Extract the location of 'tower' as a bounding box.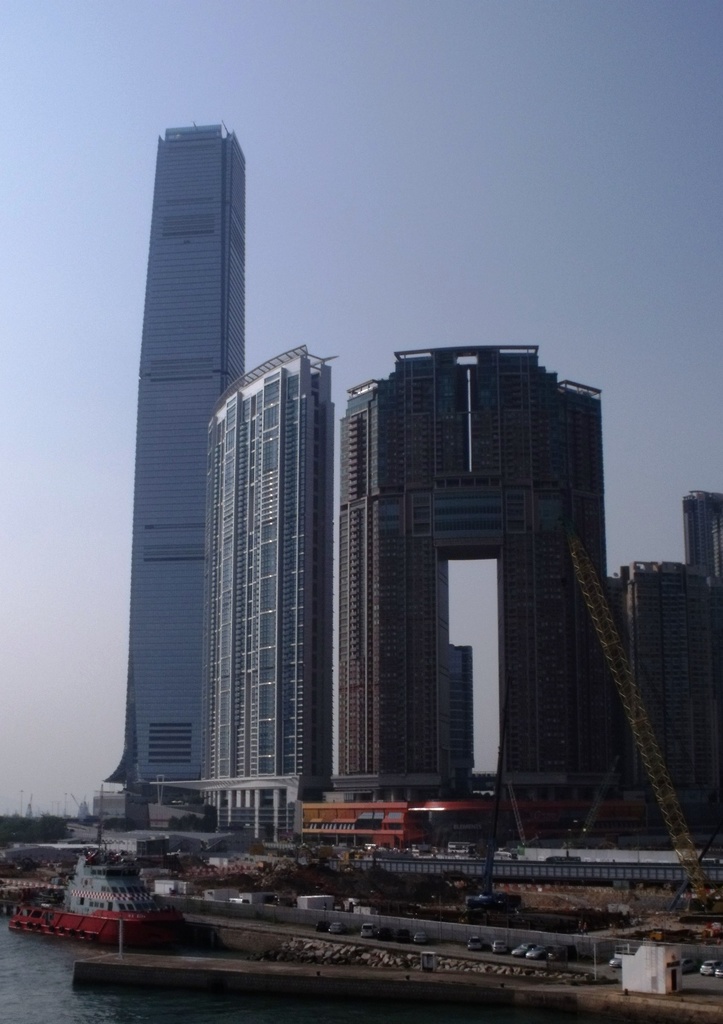
bbox(200, 342, 343, 836).
